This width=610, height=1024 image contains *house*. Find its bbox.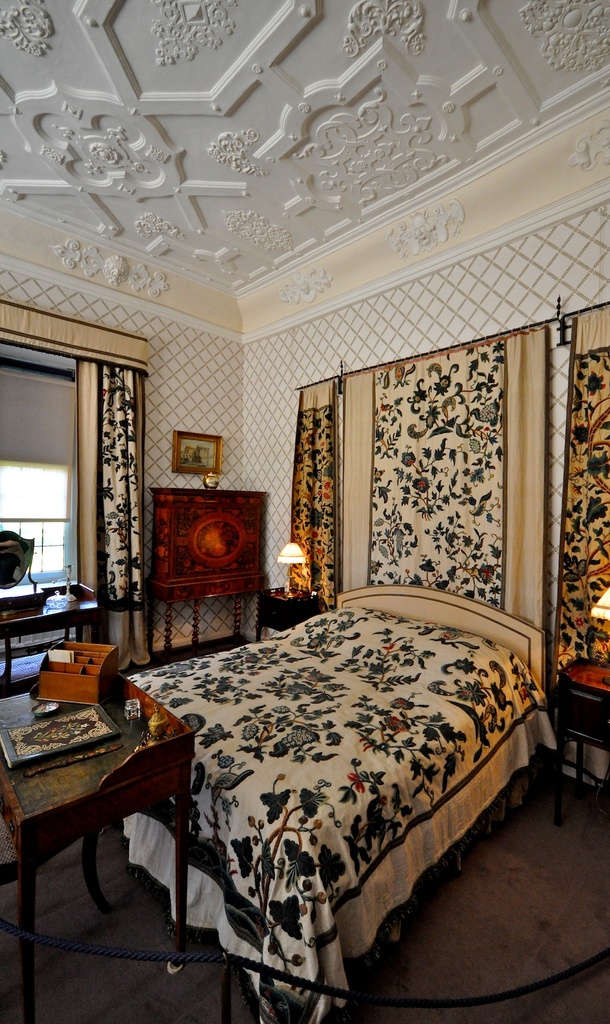
l=0, t=0, r=609, b=1023.
